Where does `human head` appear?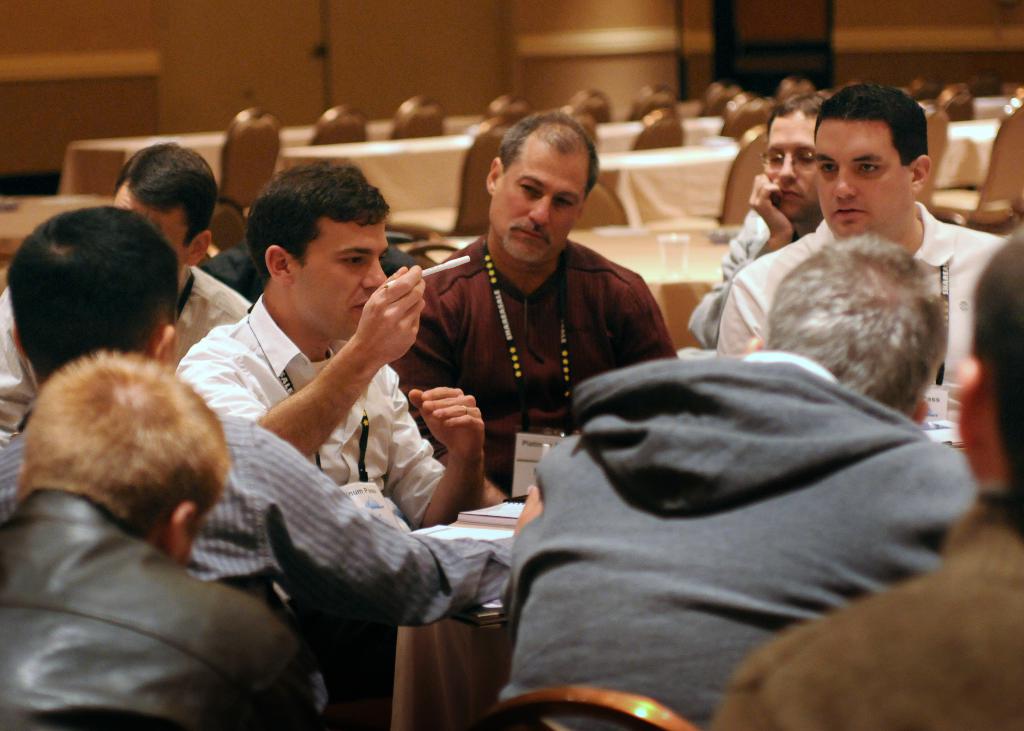
Appears at [left=763, top=92, right=837, bottom=220].
